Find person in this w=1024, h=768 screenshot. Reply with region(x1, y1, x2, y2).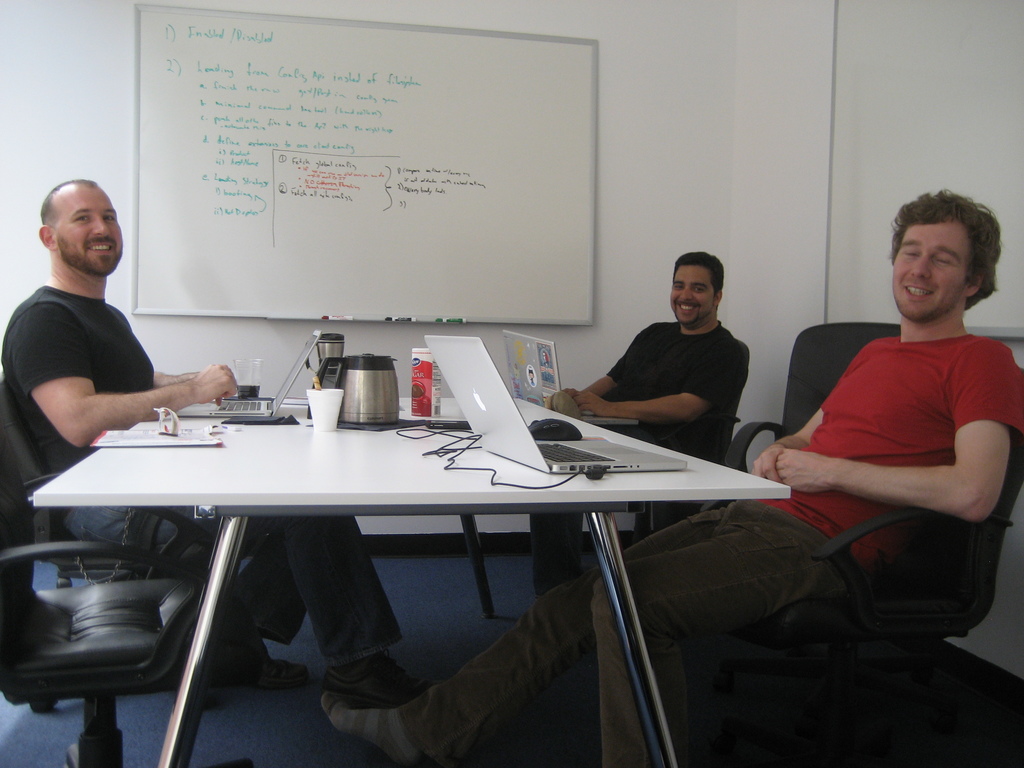
region(0, 173, 428, 710).
